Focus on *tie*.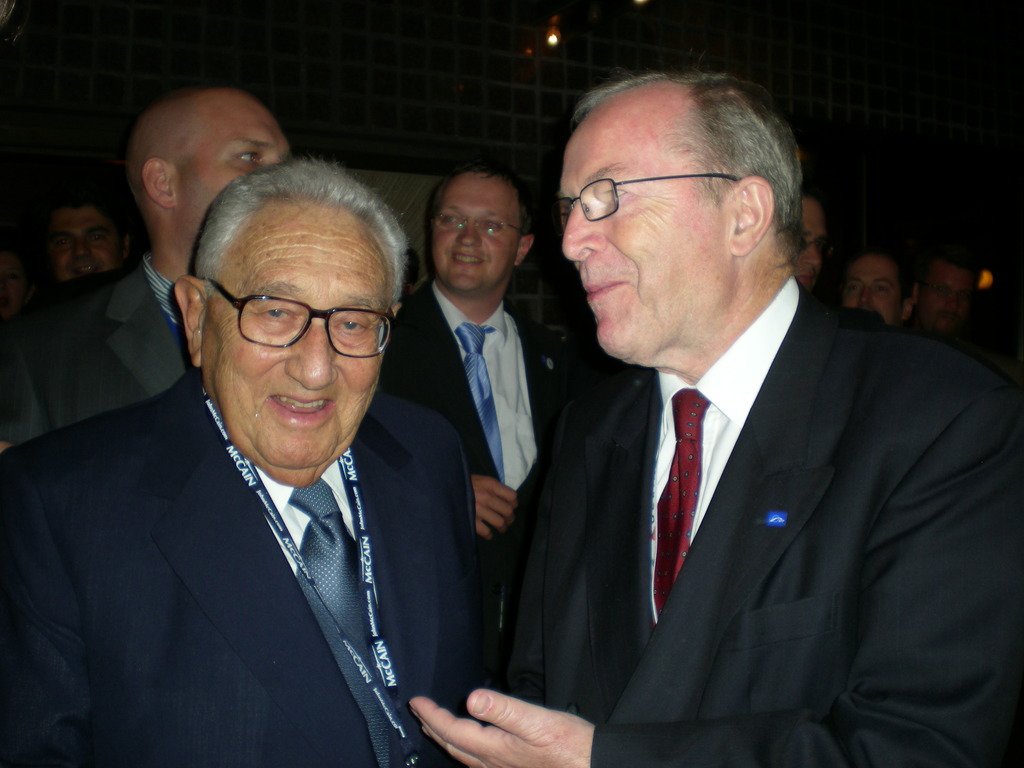
Focused at [292, 466, 405, 767].
